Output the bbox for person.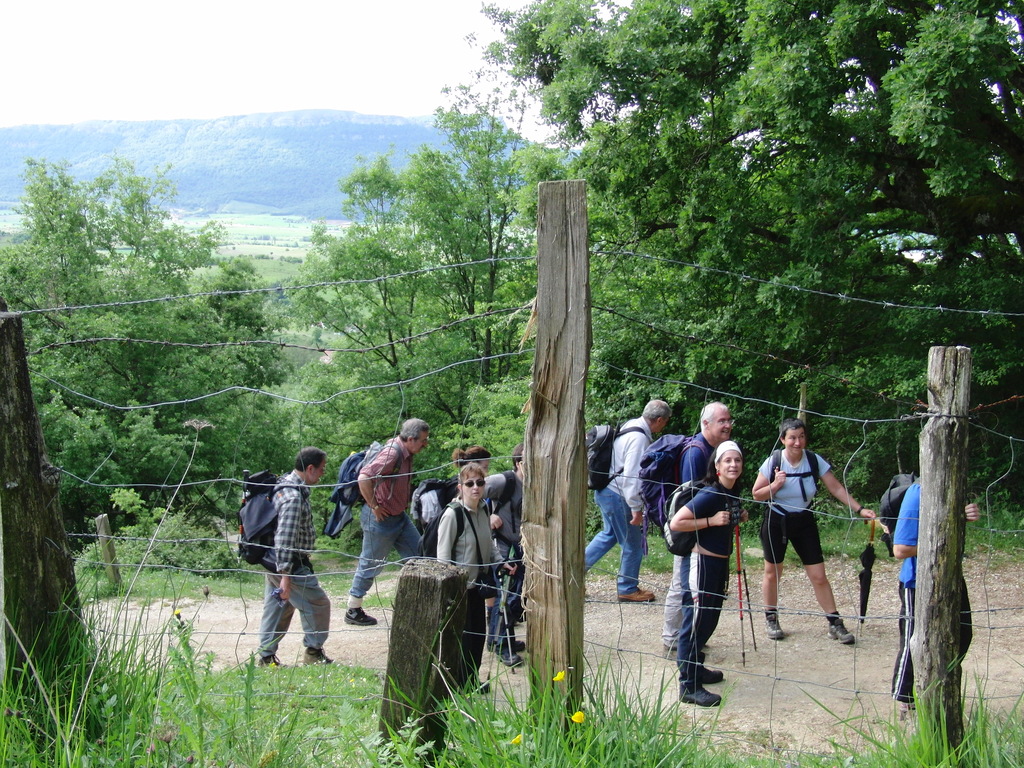
left=676, top=440, right=750, bottom=709.
